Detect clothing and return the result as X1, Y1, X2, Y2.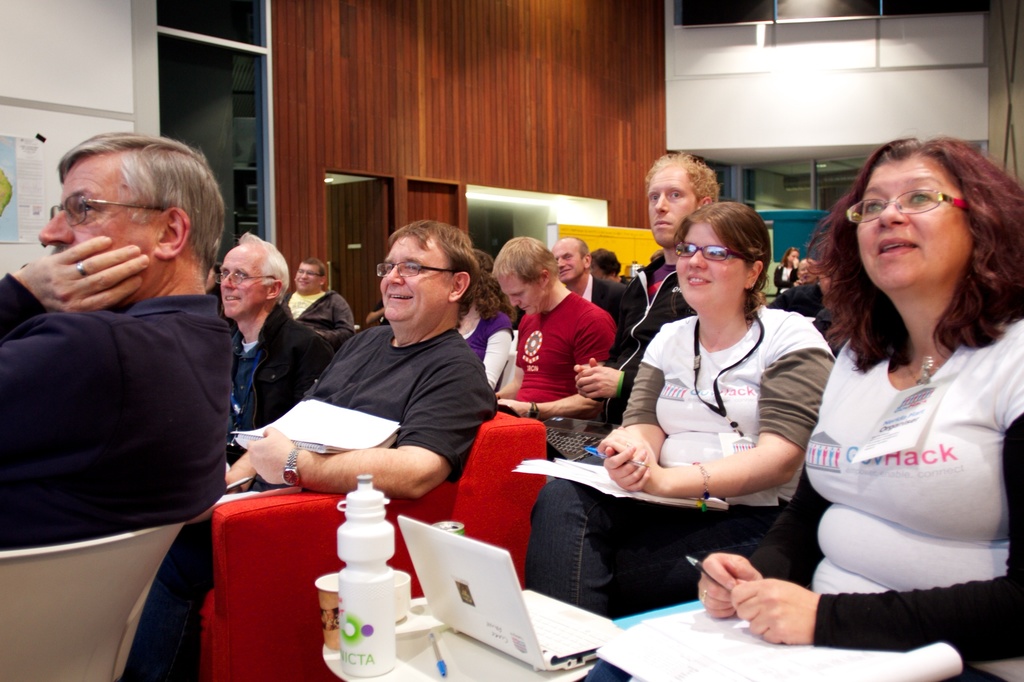
782, 282, 831, 315.
